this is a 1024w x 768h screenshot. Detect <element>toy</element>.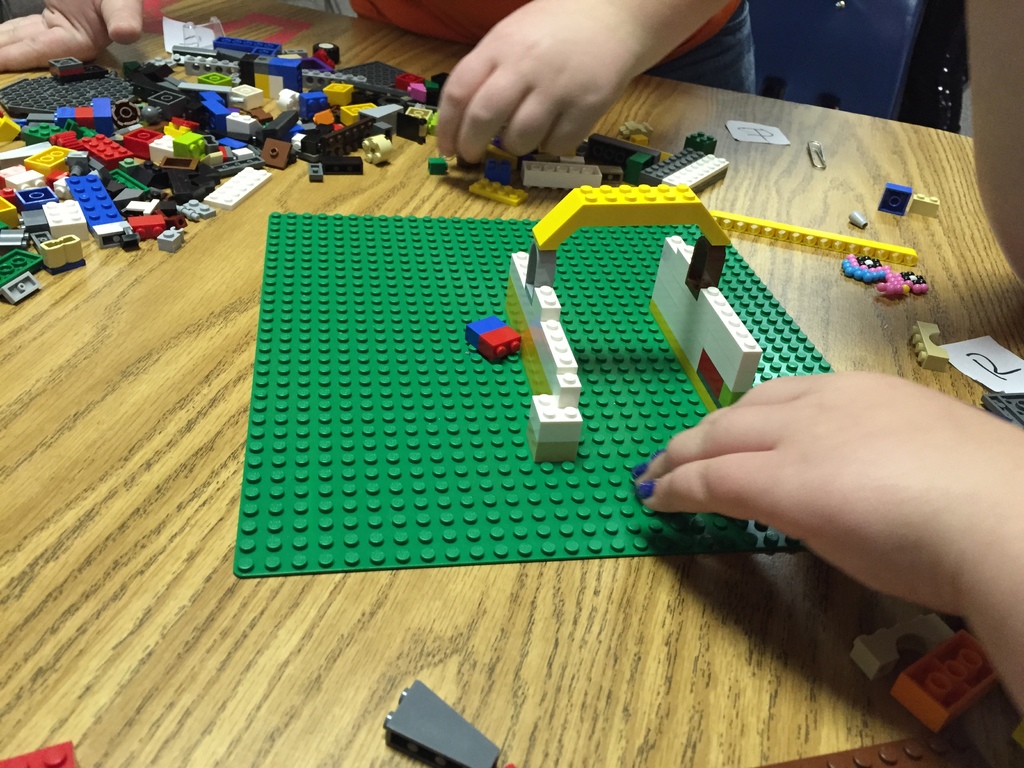
[237, 180, 844, 582].
